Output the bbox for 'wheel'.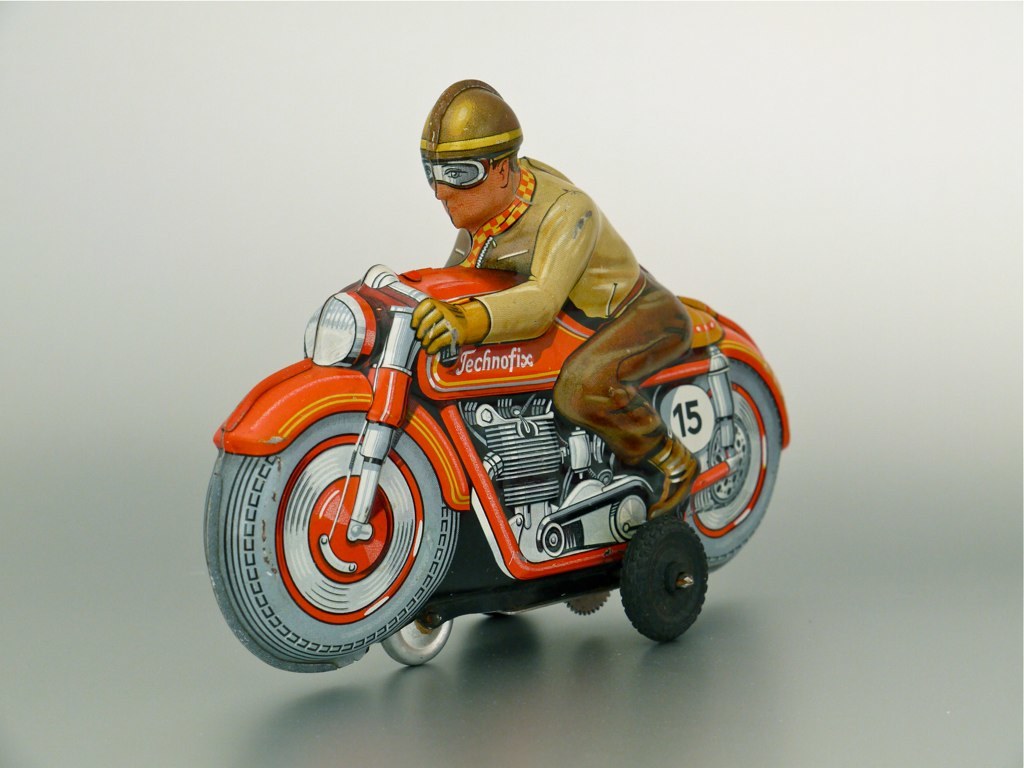
region(617, 517, 709, 644).
